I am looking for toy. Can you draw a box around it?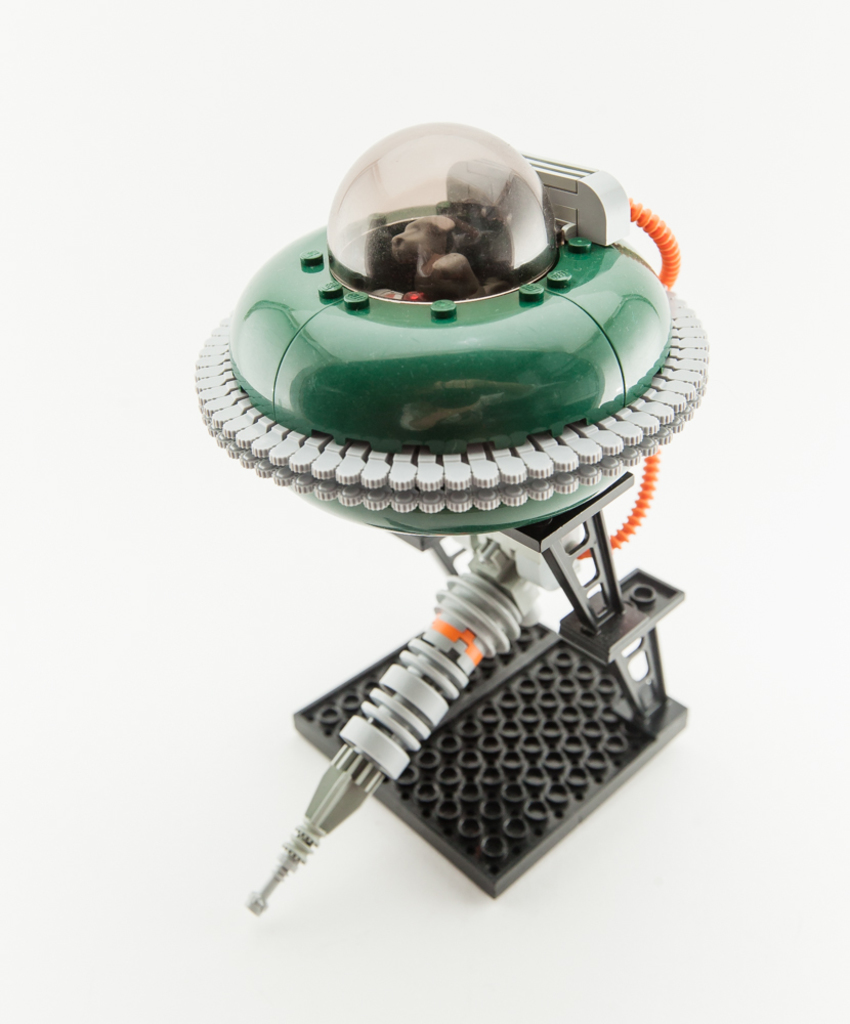
Sure, the bounding box is BBox(156, 131, 722, 901).
